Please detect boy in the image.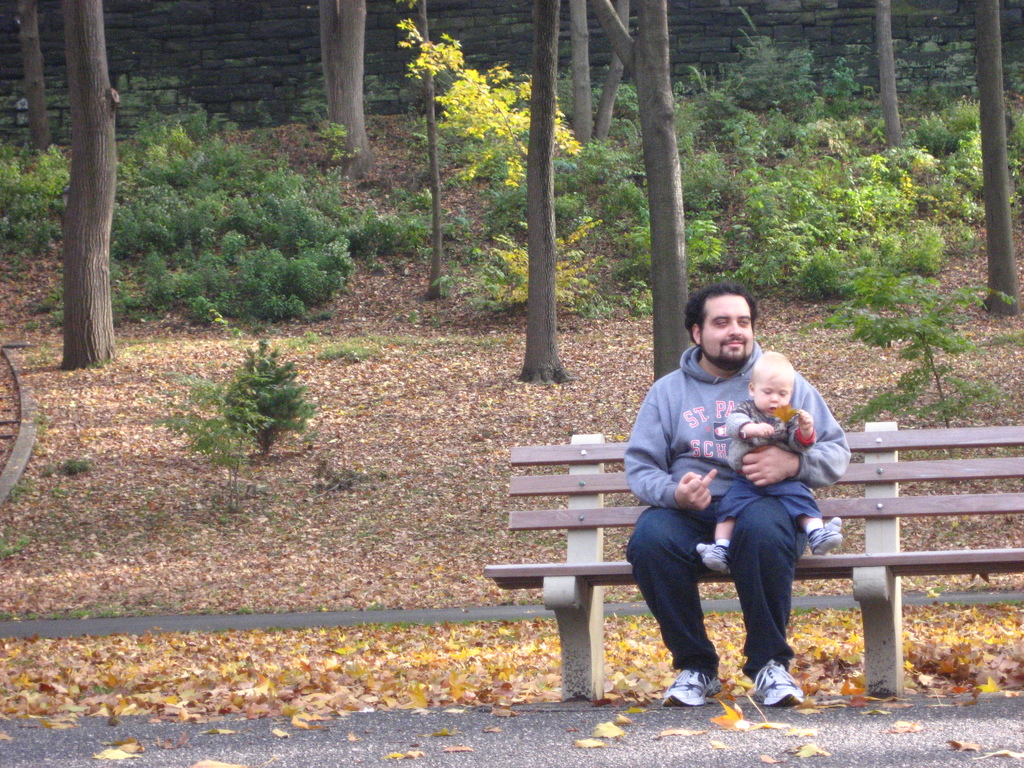
bbox(696, 349, 843, 577).
